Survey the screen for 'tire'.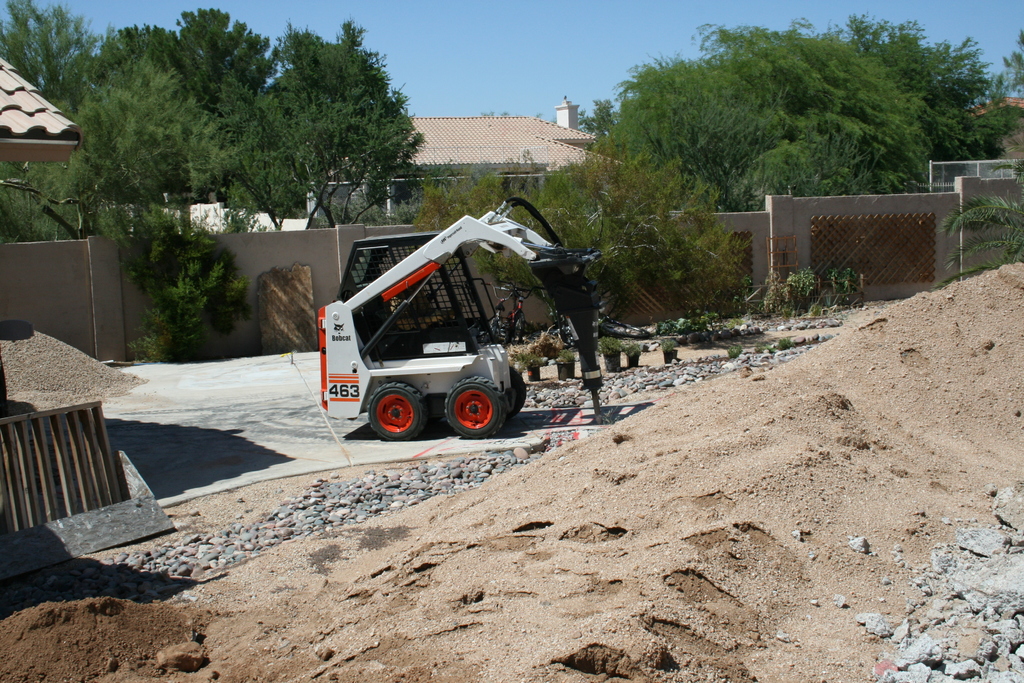
Survey found: l=503, t=363, r=527, b=415.
